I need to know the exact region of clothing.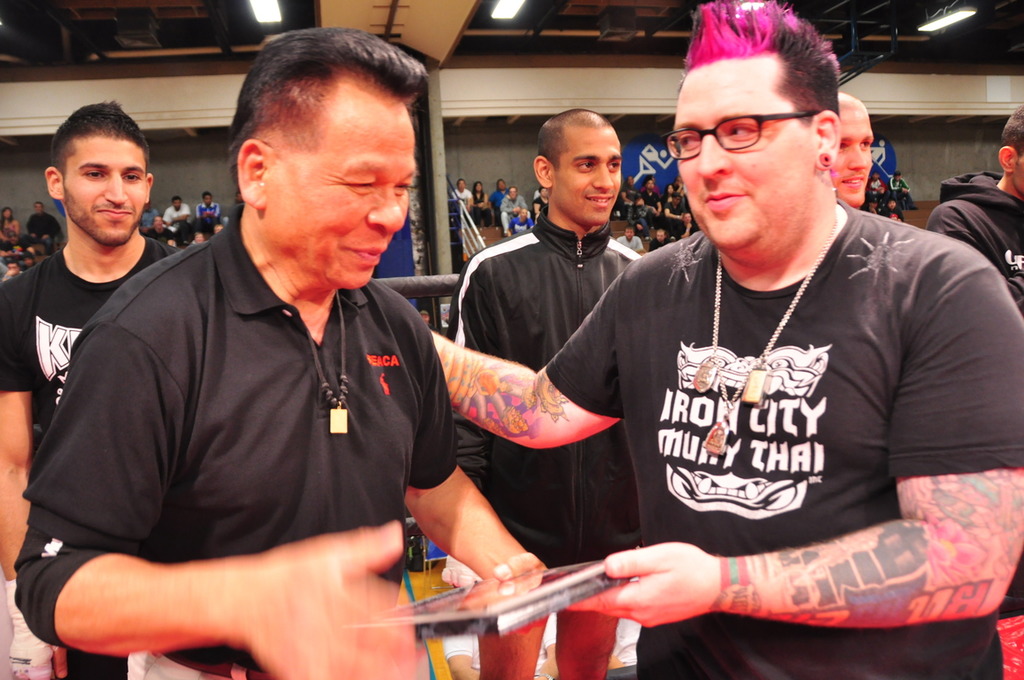
Region: [left=500, top=193, right=534, bottom=228].
